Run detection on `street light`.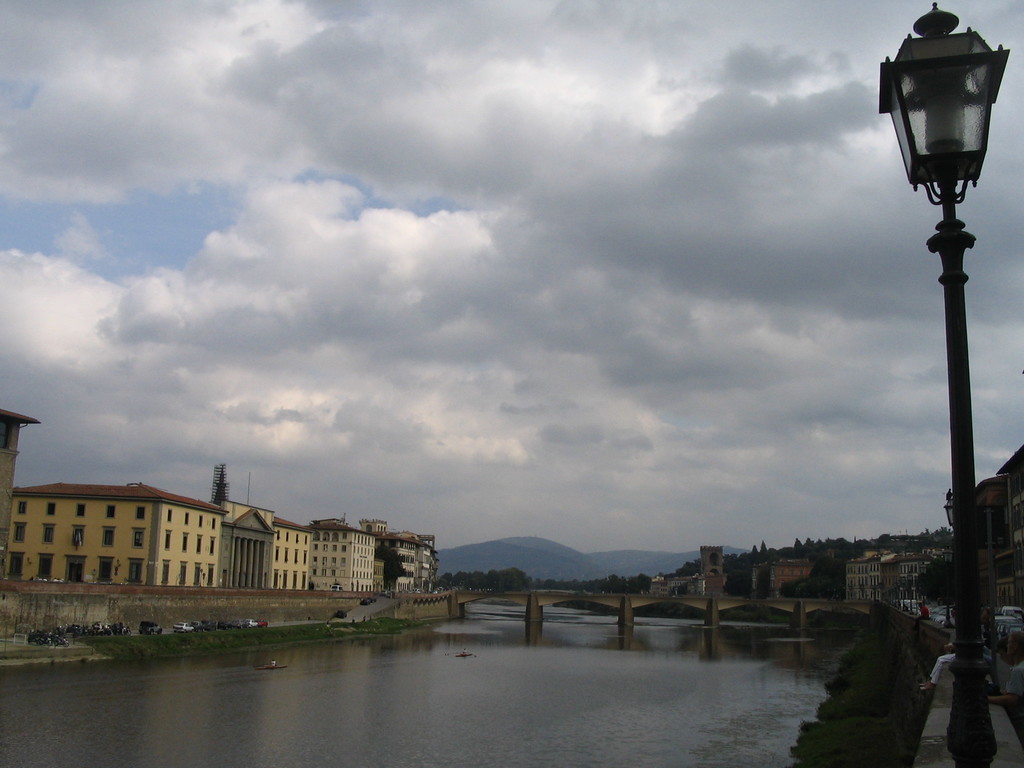
Result: x1=861 y1=0 x2=1012 y2=644.
